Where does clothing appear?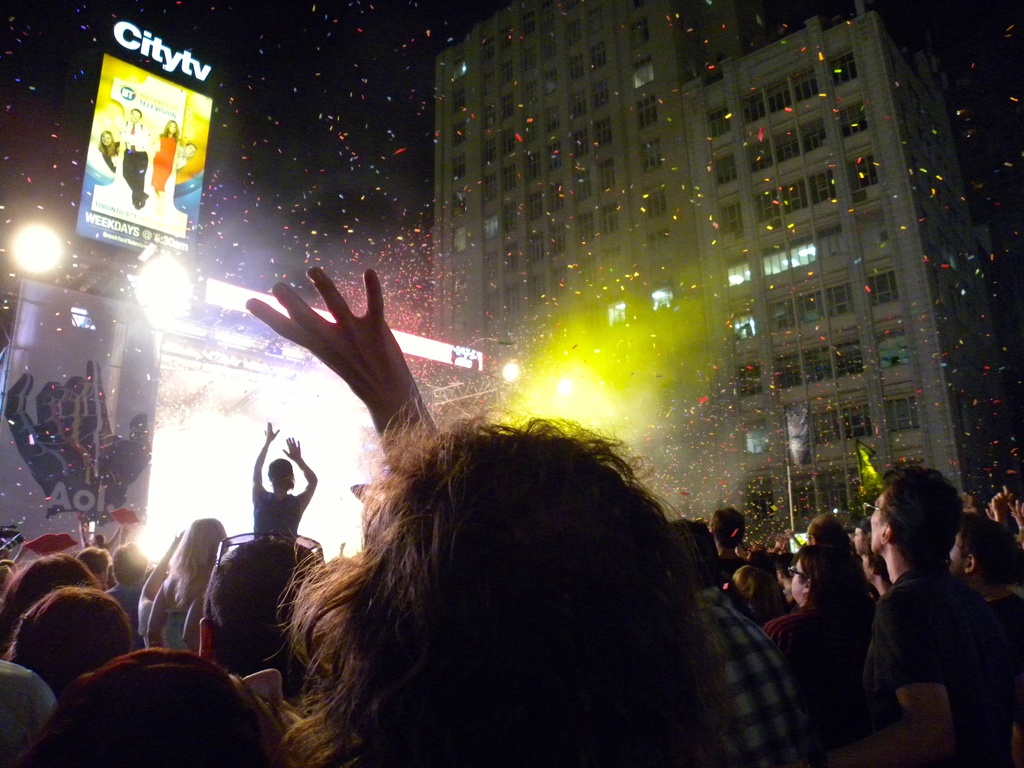
Appears at 677, 574, 812, 766.
